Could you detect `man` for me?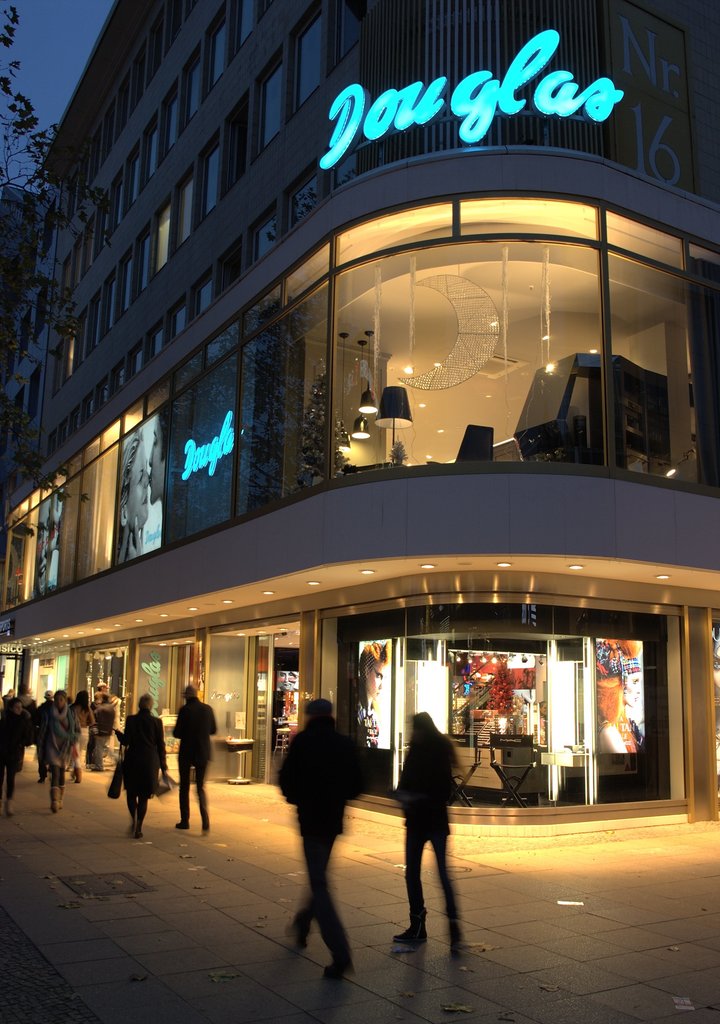
Detection result: detection(176, 679, 218, 838).
